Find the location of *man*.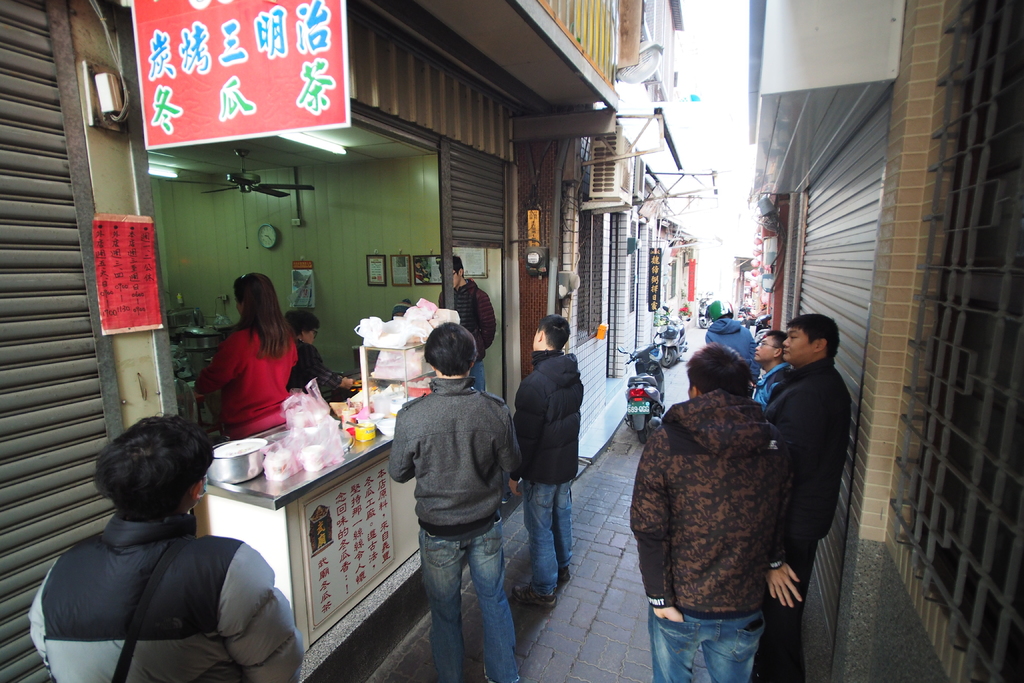
Location: pyautogui.locateOnScreen(511, 315, 580, 609).
